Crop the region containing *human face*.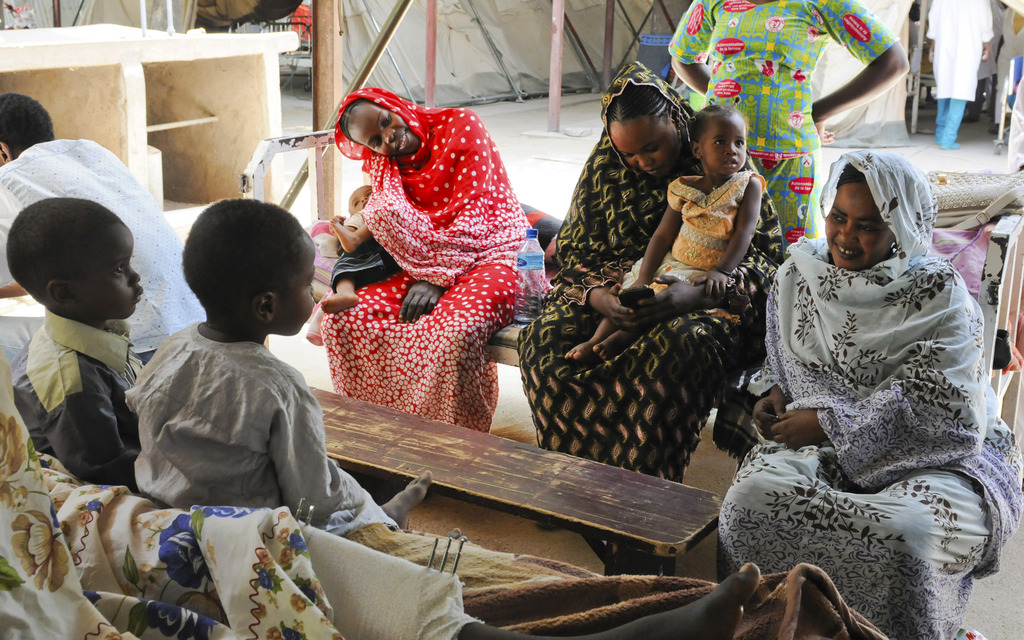
Crop region: l=275, t=243, r=315, b=335.
